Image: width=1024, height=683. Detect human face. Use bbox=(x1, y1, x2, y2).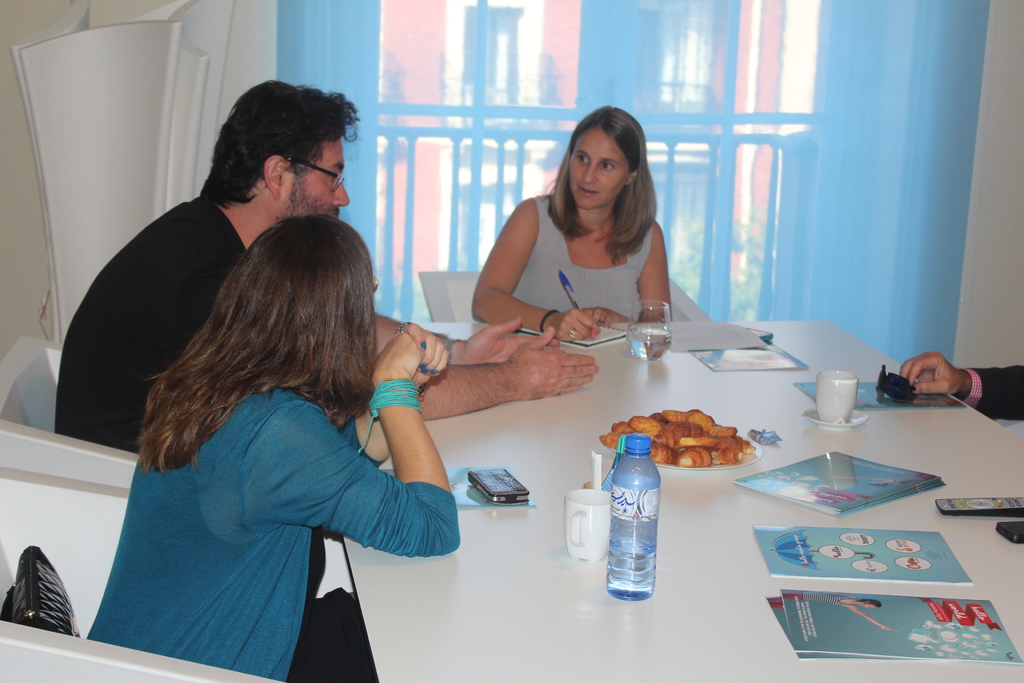
bbox=(570, 129, 634, 206).
